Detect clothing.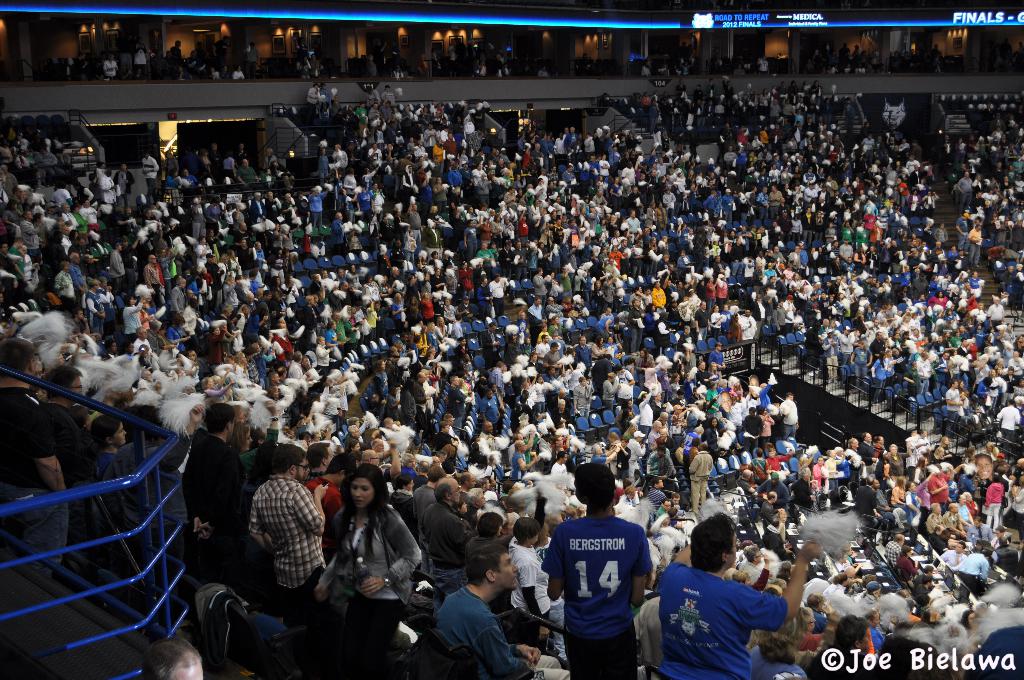
Detected at 623:165:642:181.
